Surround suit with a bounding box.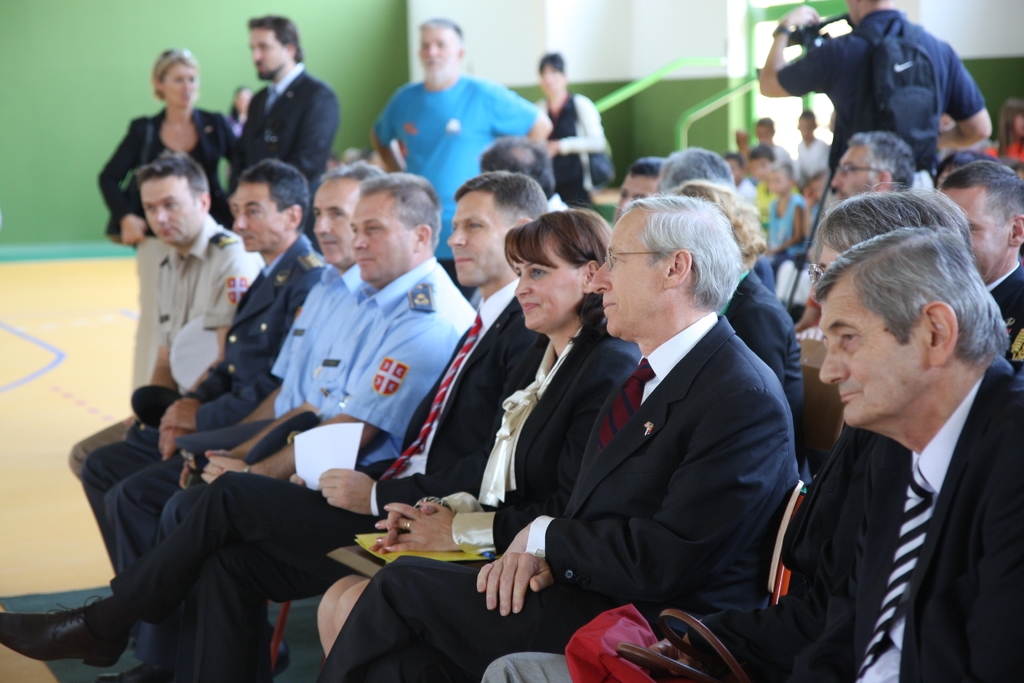
<bbox>314, 313, 797, 682</bbox>.
